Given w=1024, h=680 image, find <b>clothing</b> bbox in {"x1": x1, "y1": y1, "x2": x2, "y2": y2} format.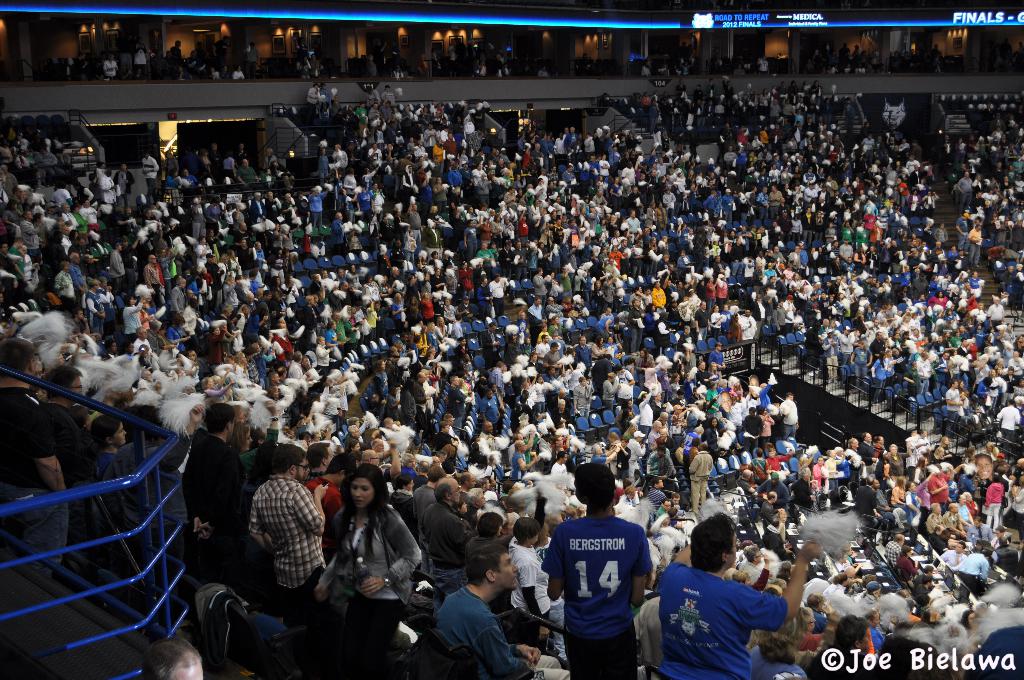
{"x1": 875, "y1": 357, "x2": 886, "y2": 391}.
